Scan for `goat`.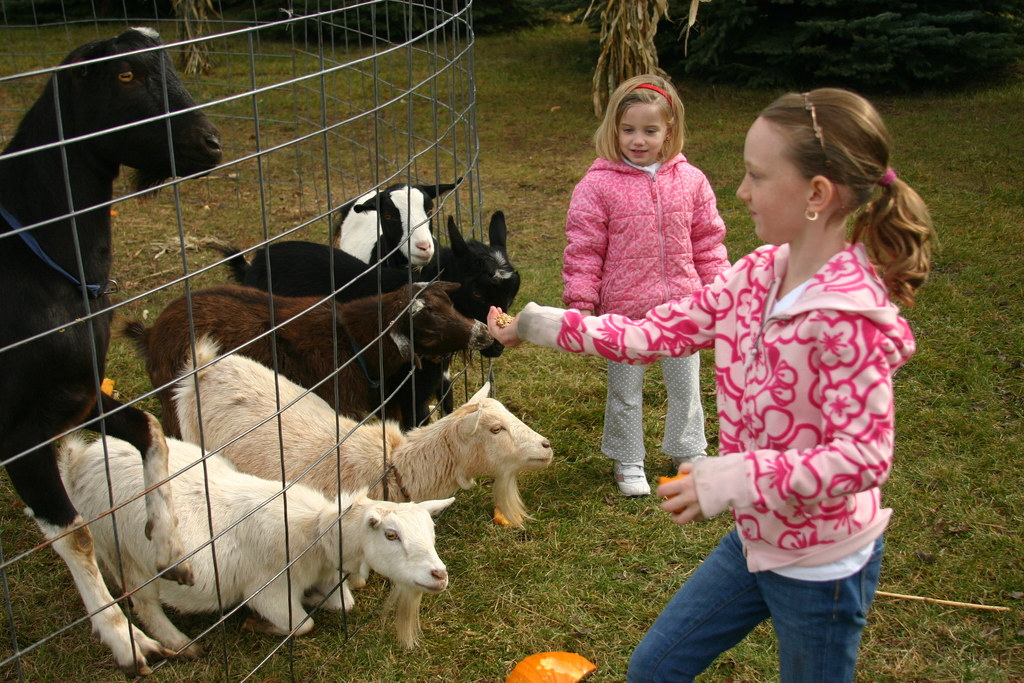
Scan result: l=333, t=174, r=461, b=267.
